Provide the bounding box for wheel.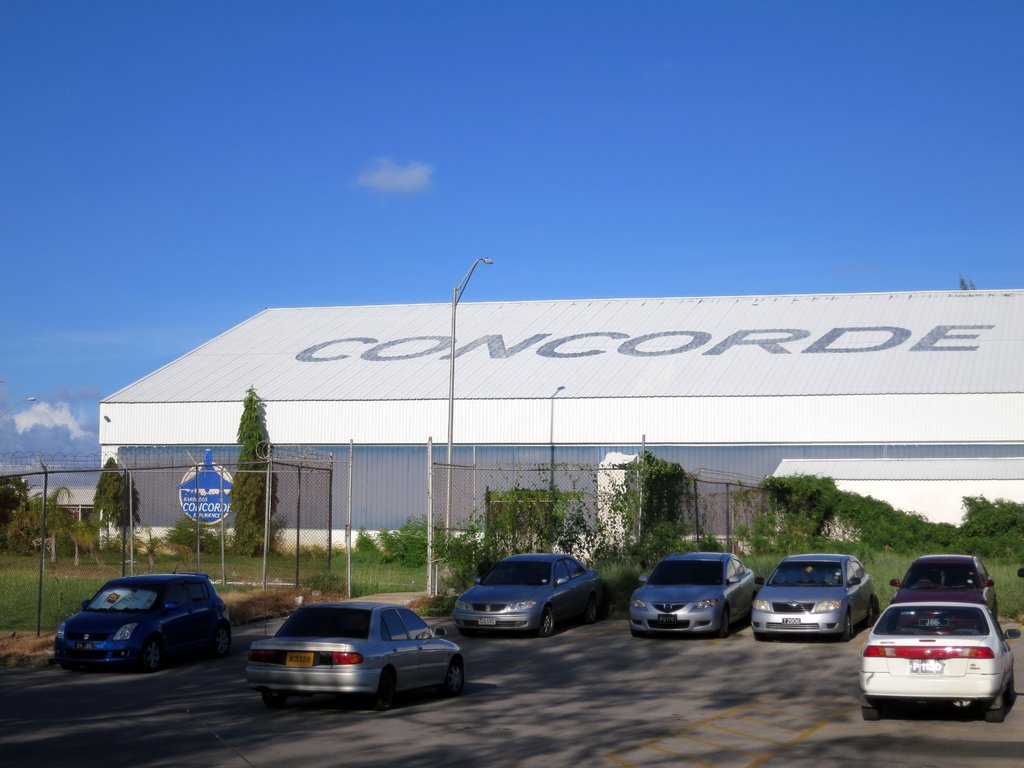
<bbox>540, 608, 554, 634</bbox>.
